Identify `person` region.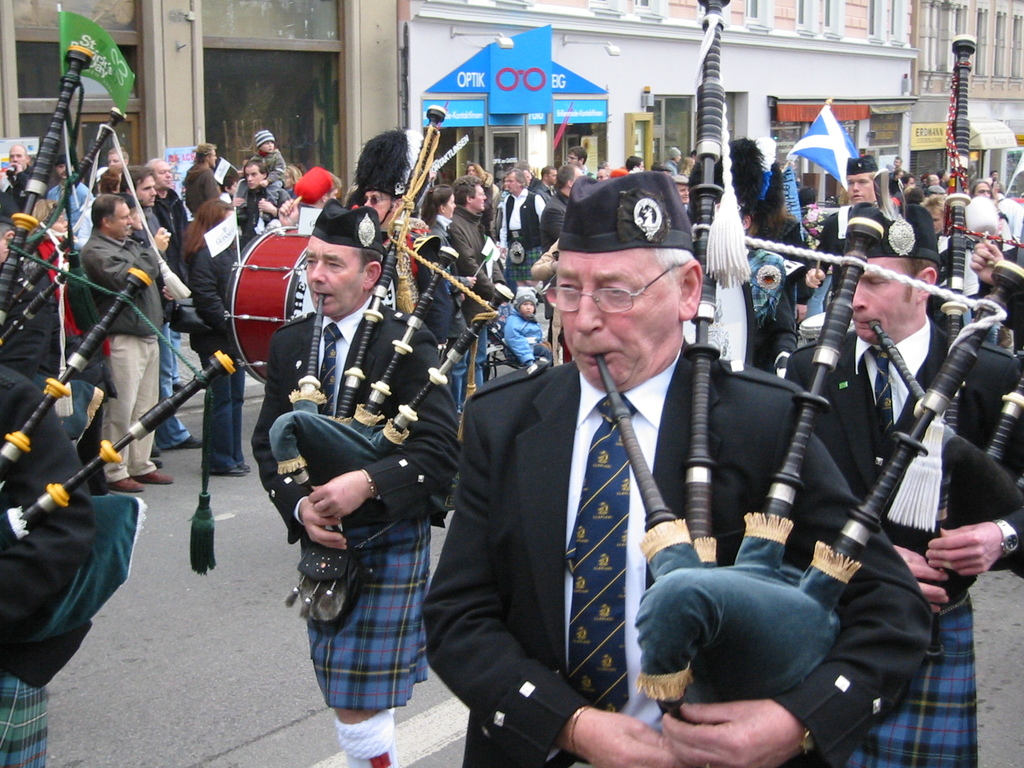
Region: x1=927 y1=198 x2=953 y2=236.
